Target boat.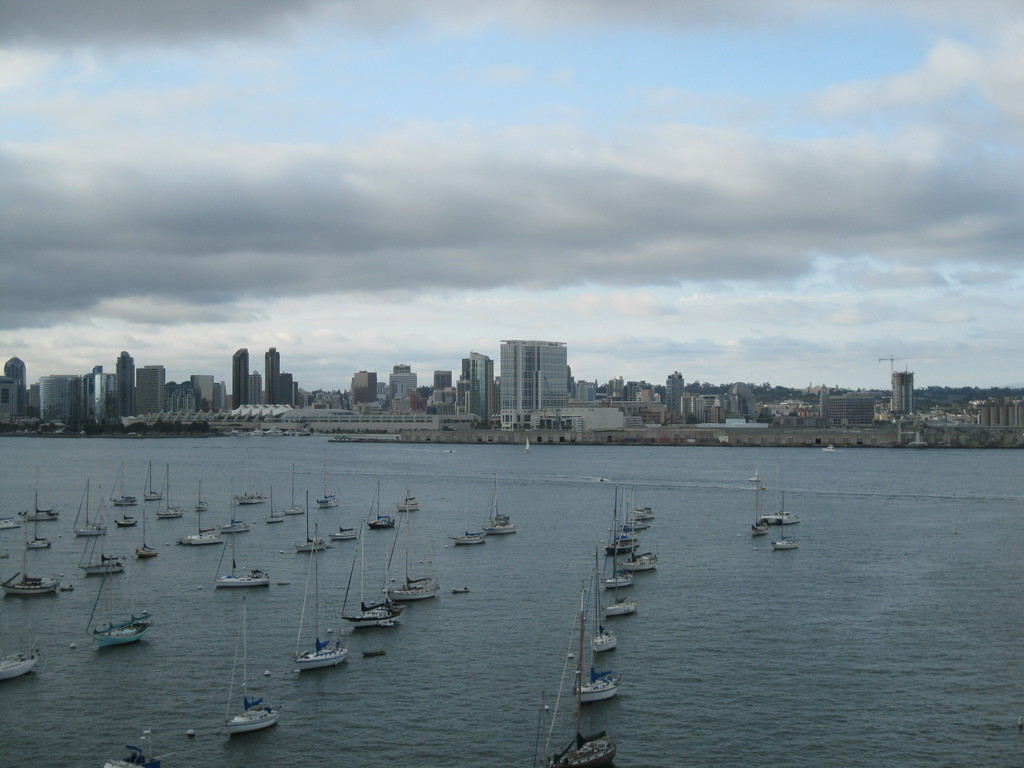
Target region: select_region(481, 472, 522, 536).
